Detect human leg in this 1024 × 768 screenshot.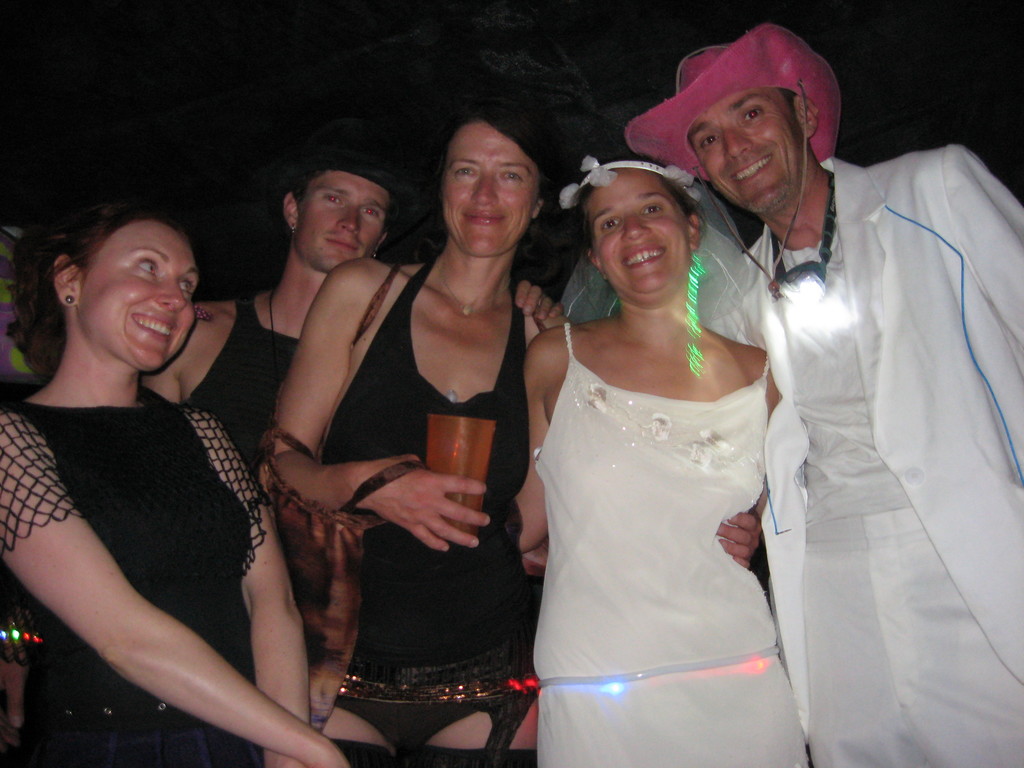
Detection: locate(876, 505, 1023, 767).
